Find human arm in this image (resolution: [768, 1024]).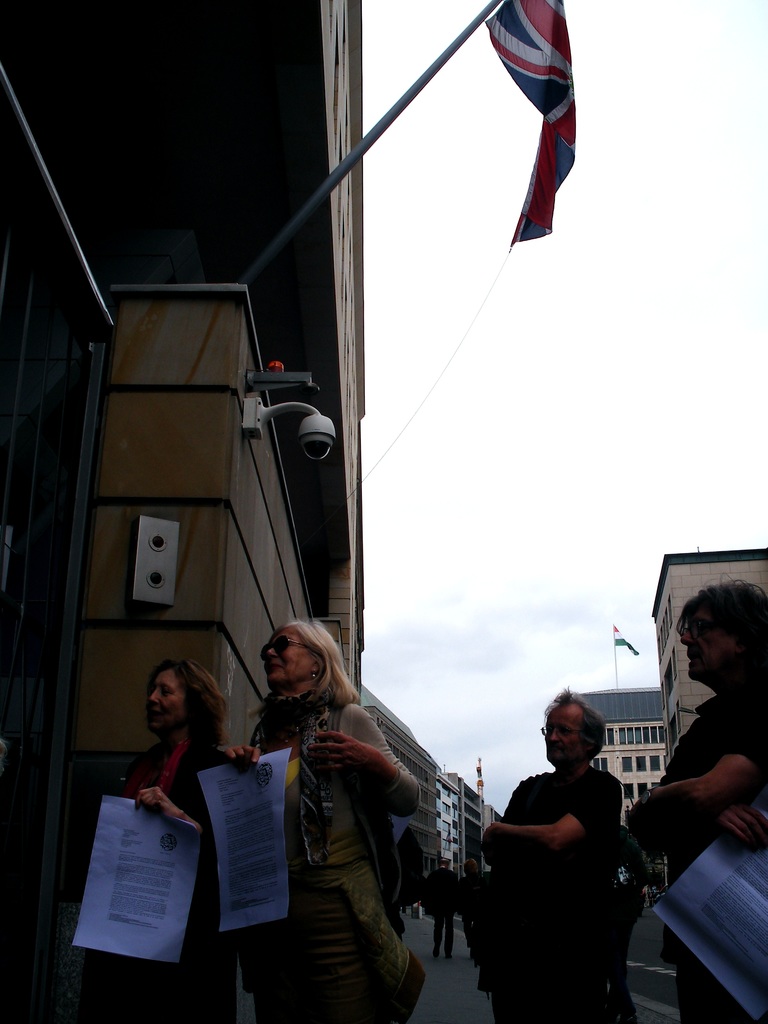
(132, 784, 200, 831).
